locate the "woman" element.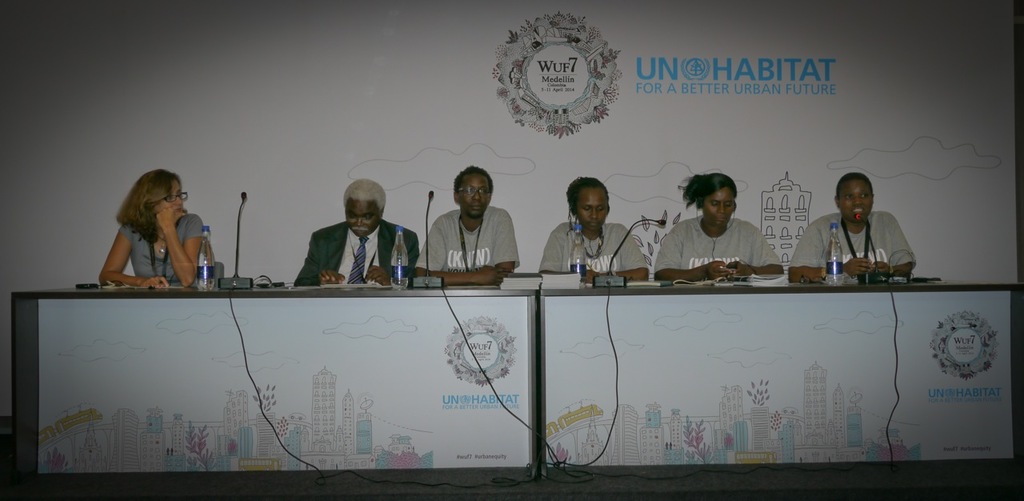
Element bbox: locate(538, 180, 651, 283).
